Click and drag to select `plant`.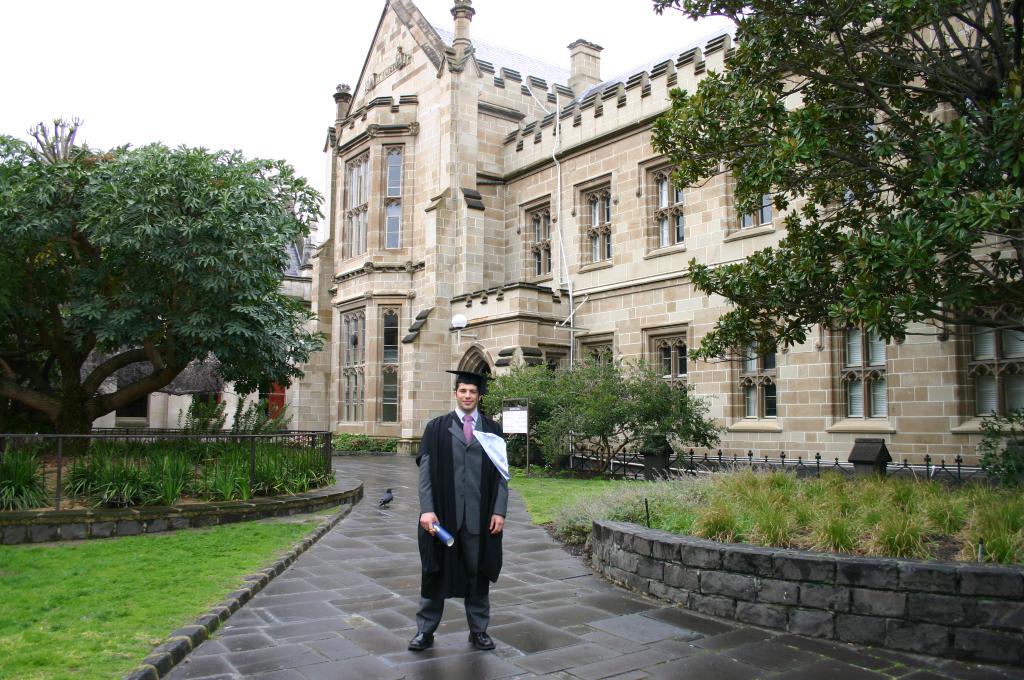
Selection: pyautogui.locateOnScreen(178, 389, 289, 438).
